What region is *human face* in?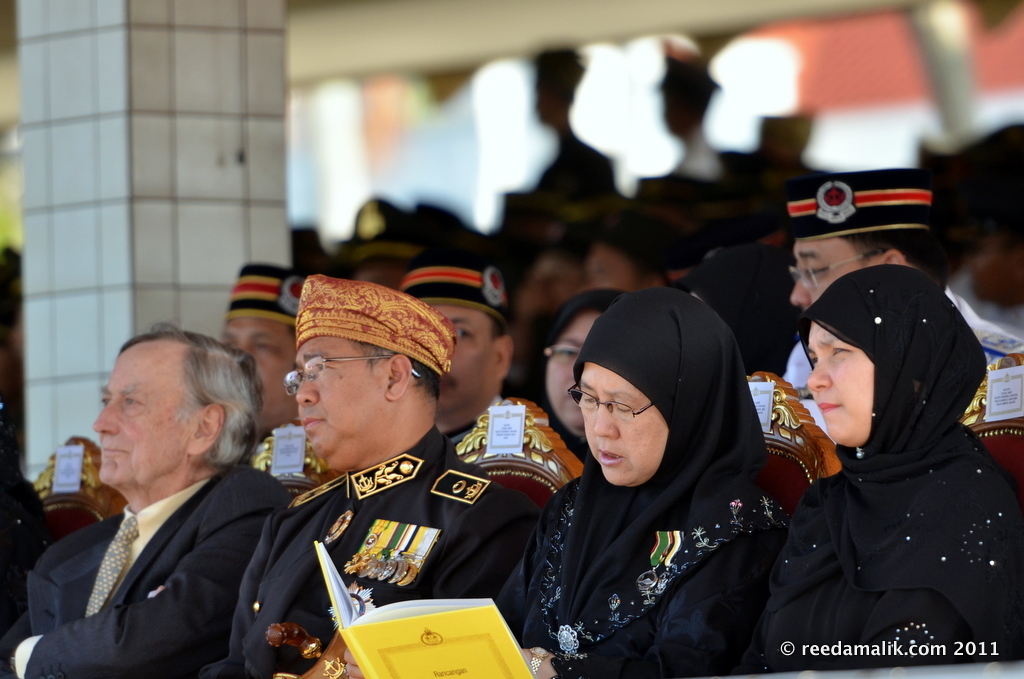
{"left": 89, "top": 348, "right": 193, "bottom": 485}.
